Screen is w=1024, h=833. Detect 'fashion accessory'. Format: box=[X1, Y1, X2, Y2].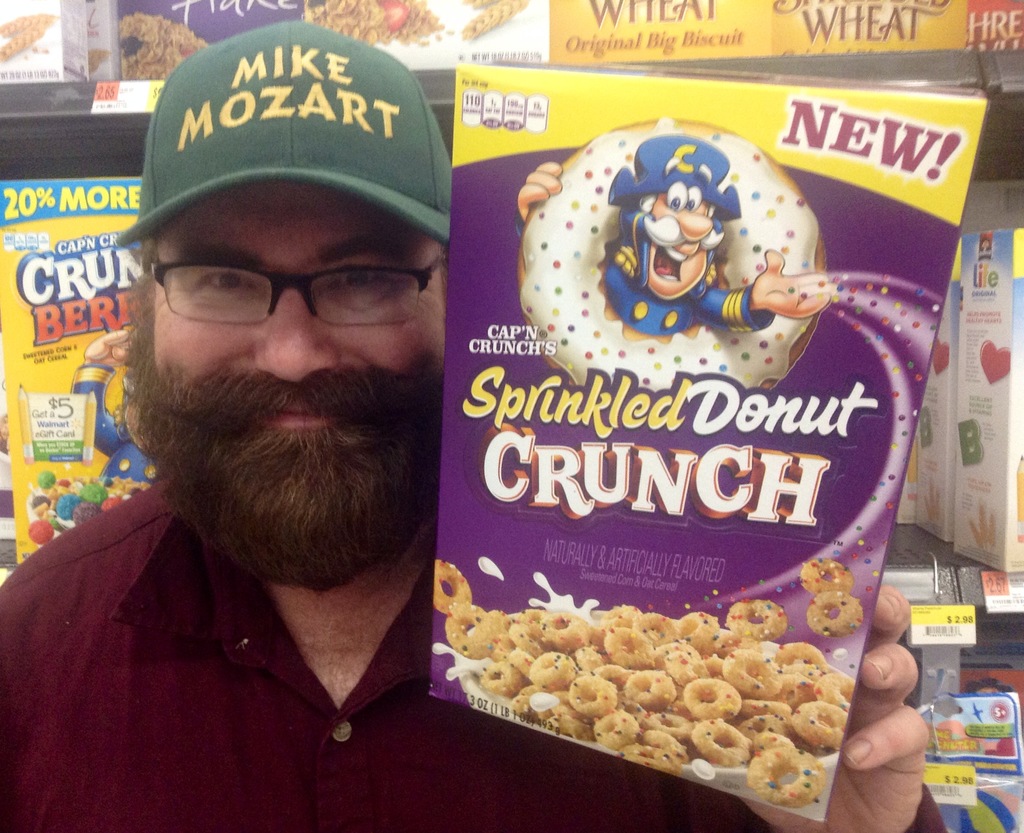
box=[118, 15, 454, 242].
